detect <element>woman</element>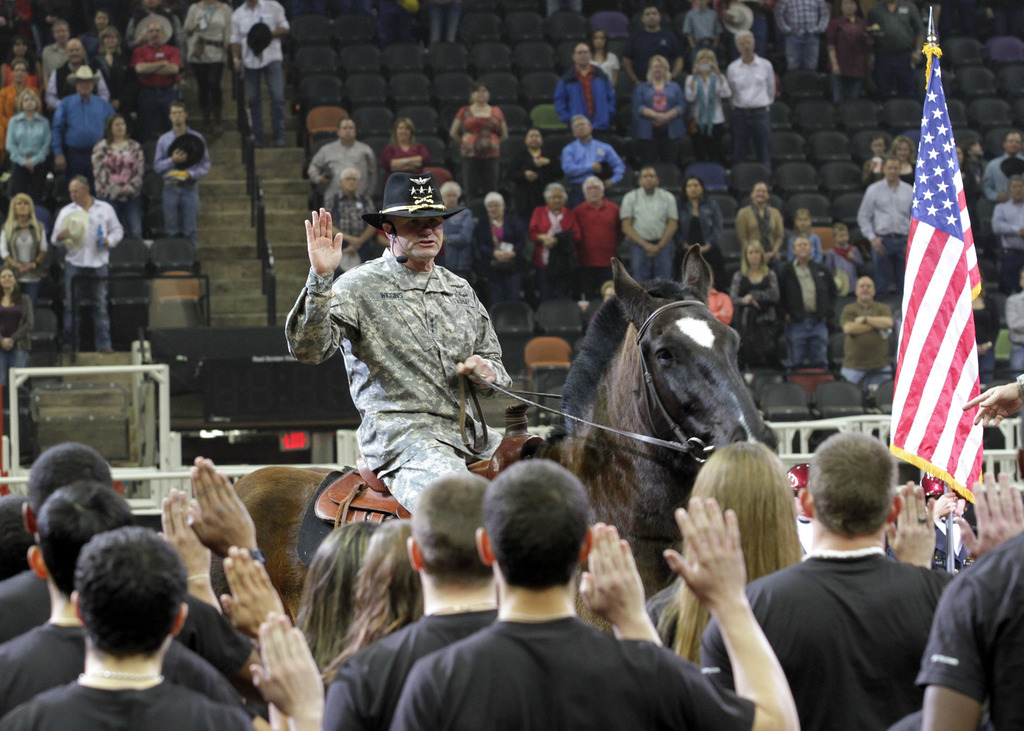
bbox=[87, 116, 147, 254]
